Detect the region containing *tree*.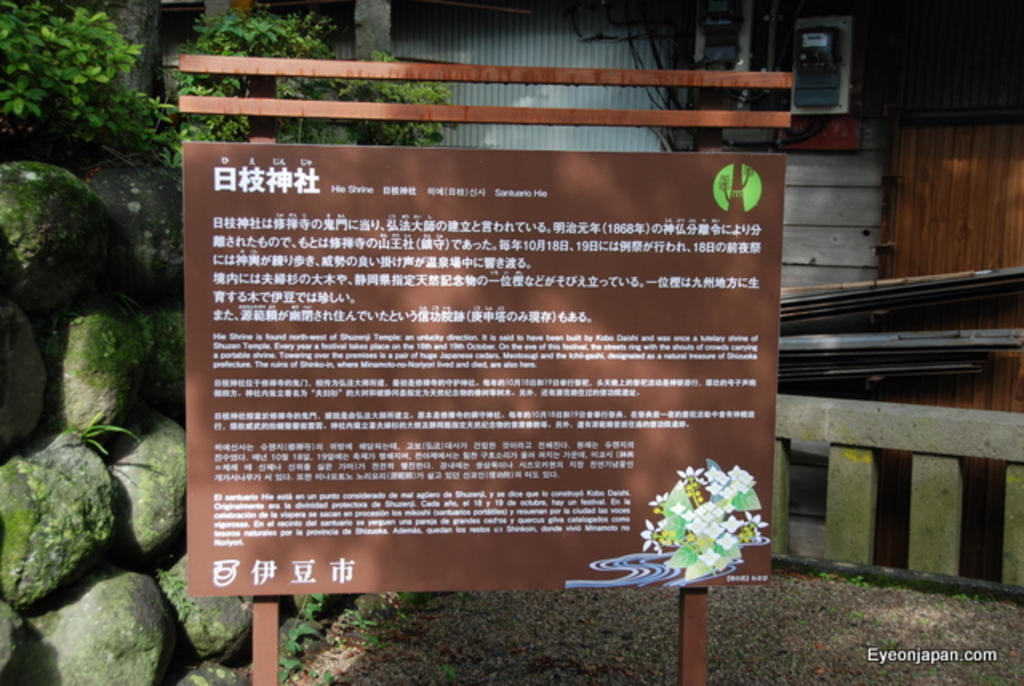
<box>11,0,173,174</box>.
